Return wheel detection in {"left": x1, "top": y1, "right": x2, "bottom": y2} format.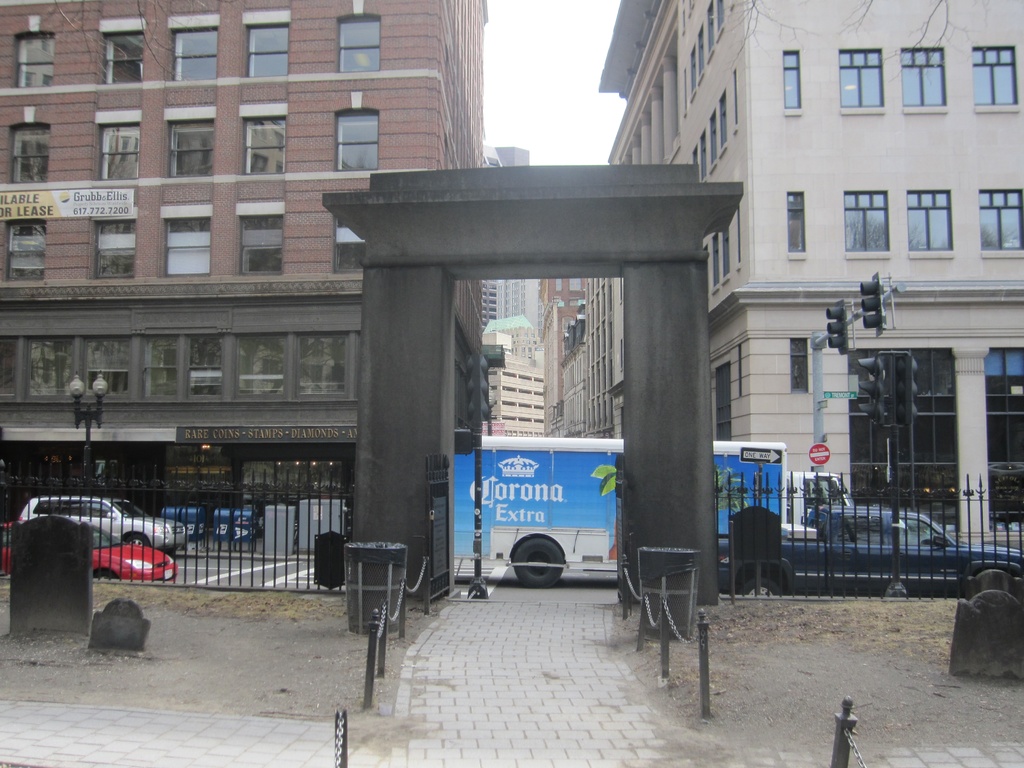
{"left": 740, "top": 577, "right": 781, "bottom": 596}.
